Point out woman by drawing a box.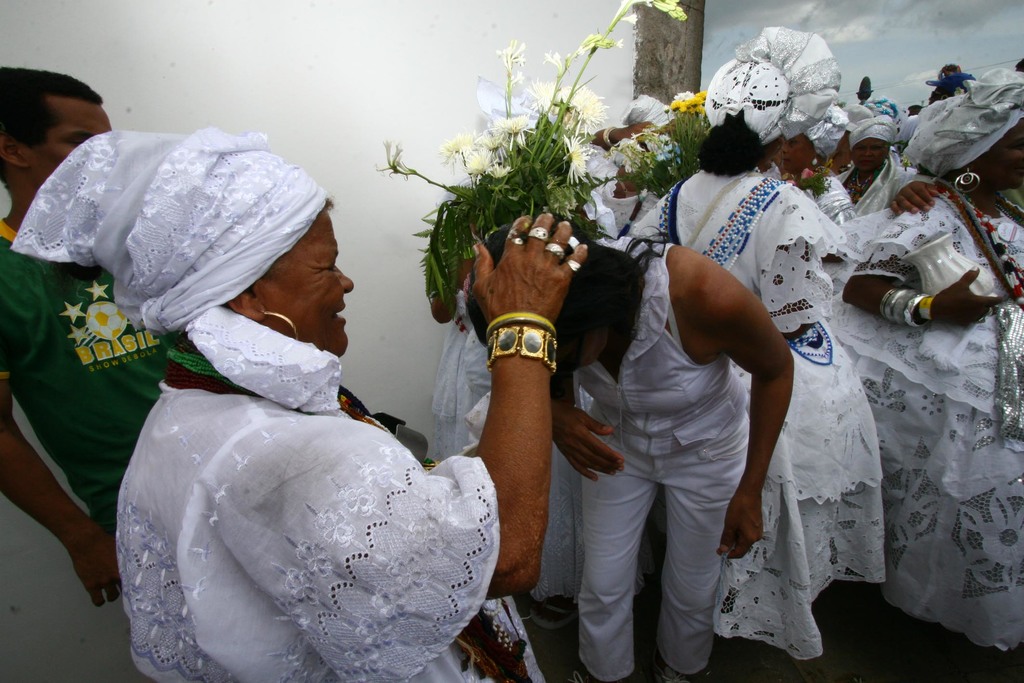
{"x1": 832, "y1": 136, "x2": 912, "y2": 218}.
